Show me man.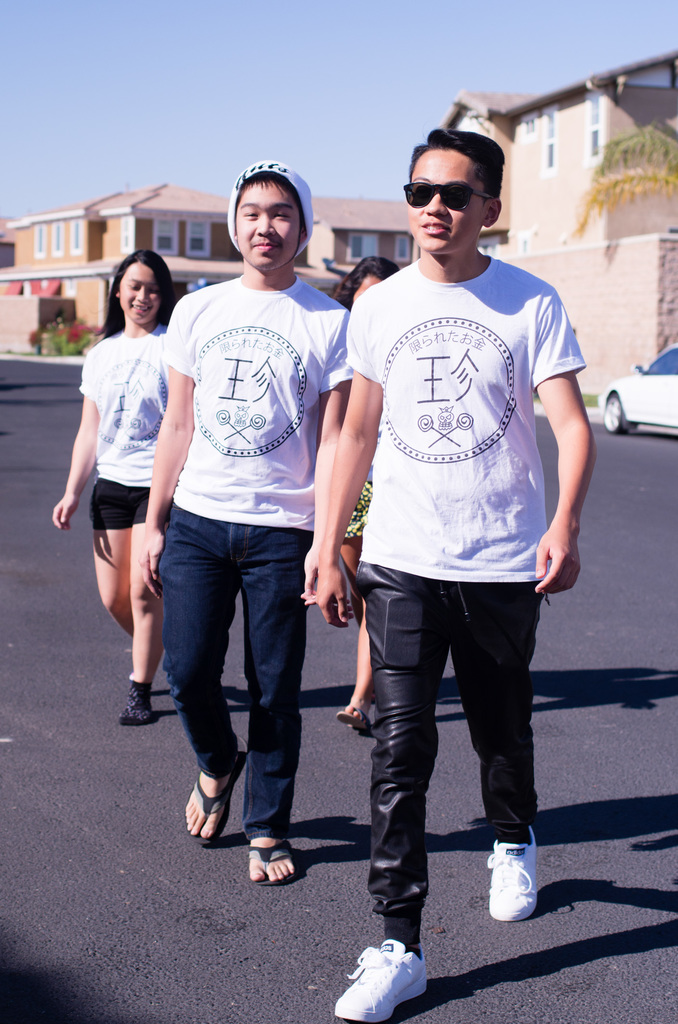
man is here: crop(307, 47, 584, 1023).
